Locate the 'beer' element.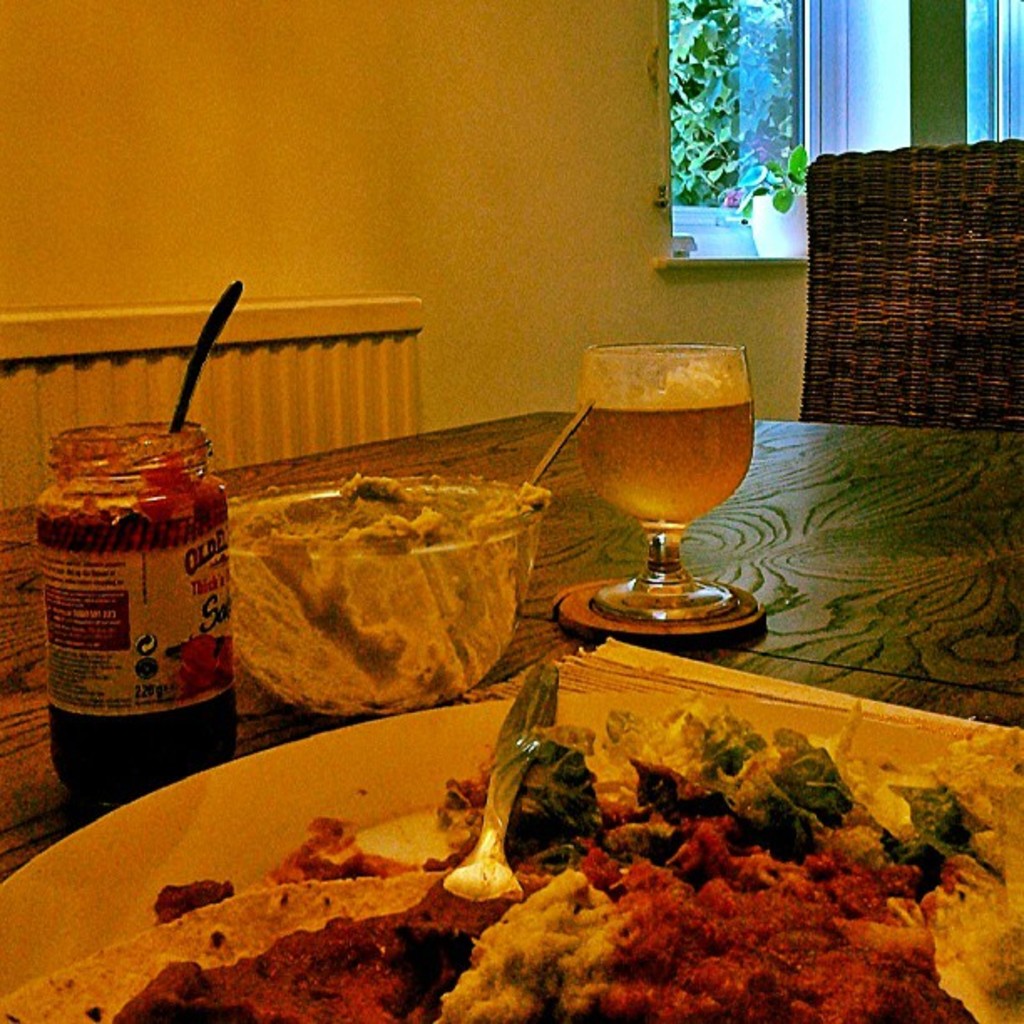
Element bbox: select_region(574, 408, 756, 522).
